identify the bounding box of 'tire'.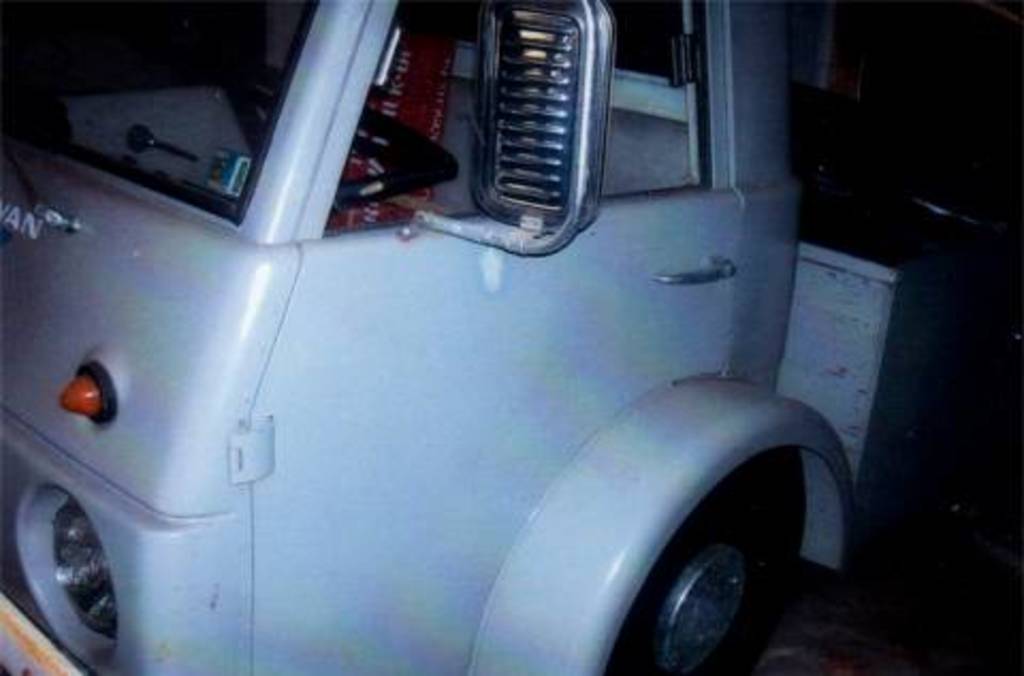
Rect(602, 446, 806, 674).
